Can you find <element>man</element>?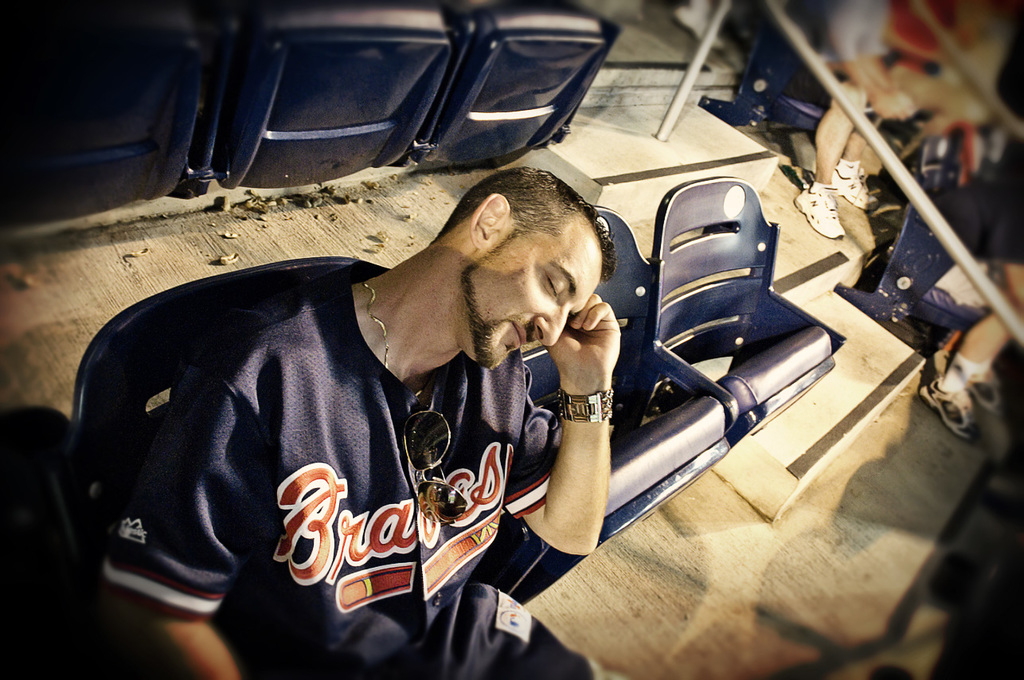
Yes, bounding box: 101 166 610 679.
